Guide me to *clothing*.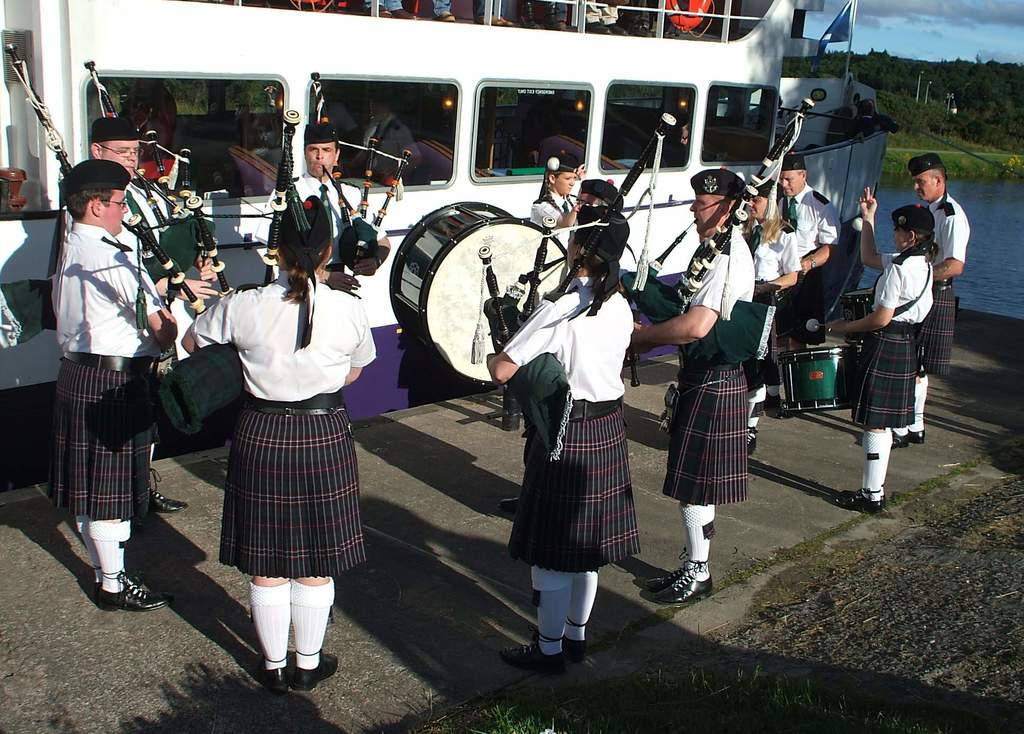
Guidance: detection(504, 277, 641, 571).
